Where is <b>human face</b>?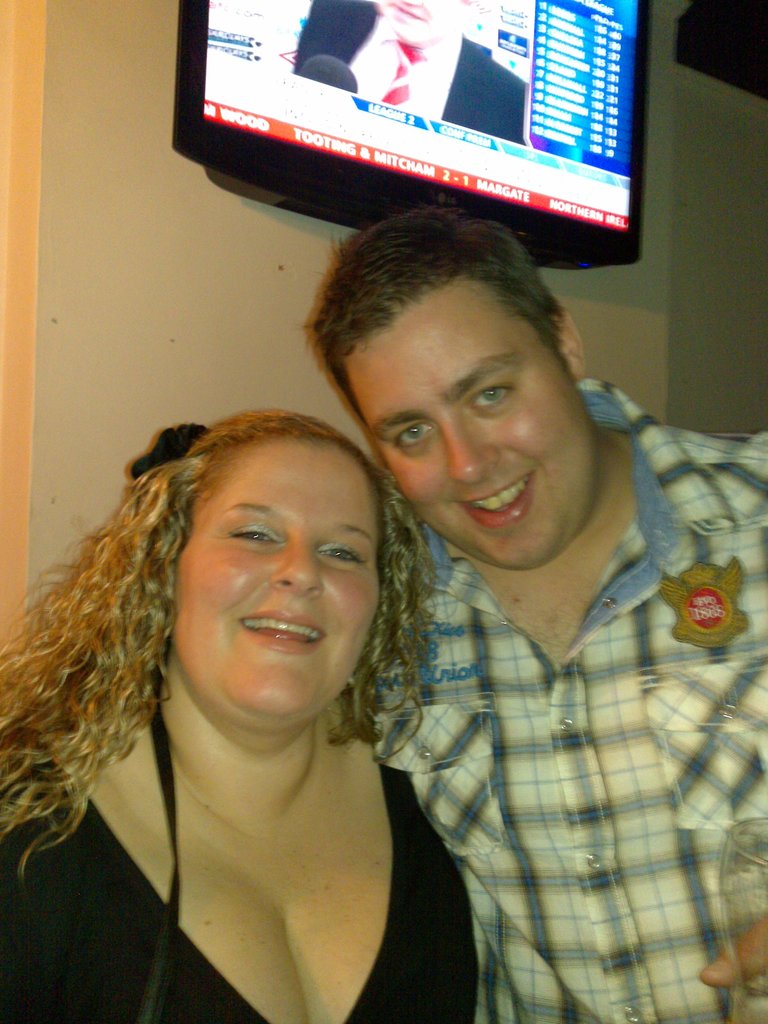
select_region(164, 428, 392, 737).
